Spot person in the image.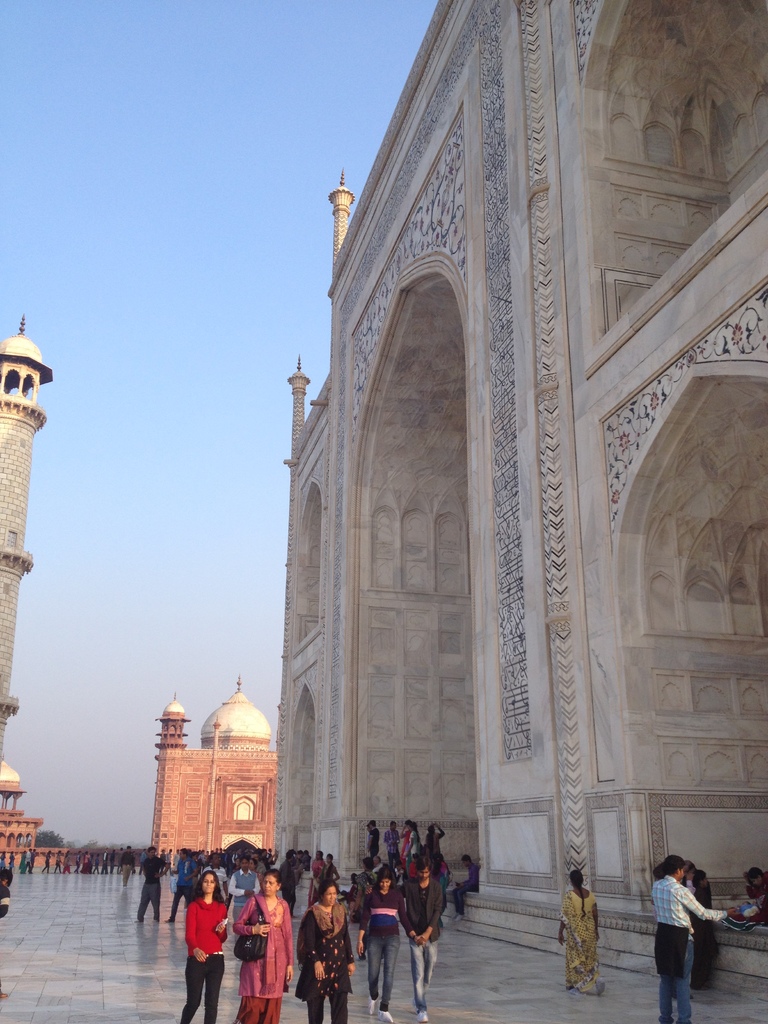
person found at bbox(363, 822, 372, 850).
